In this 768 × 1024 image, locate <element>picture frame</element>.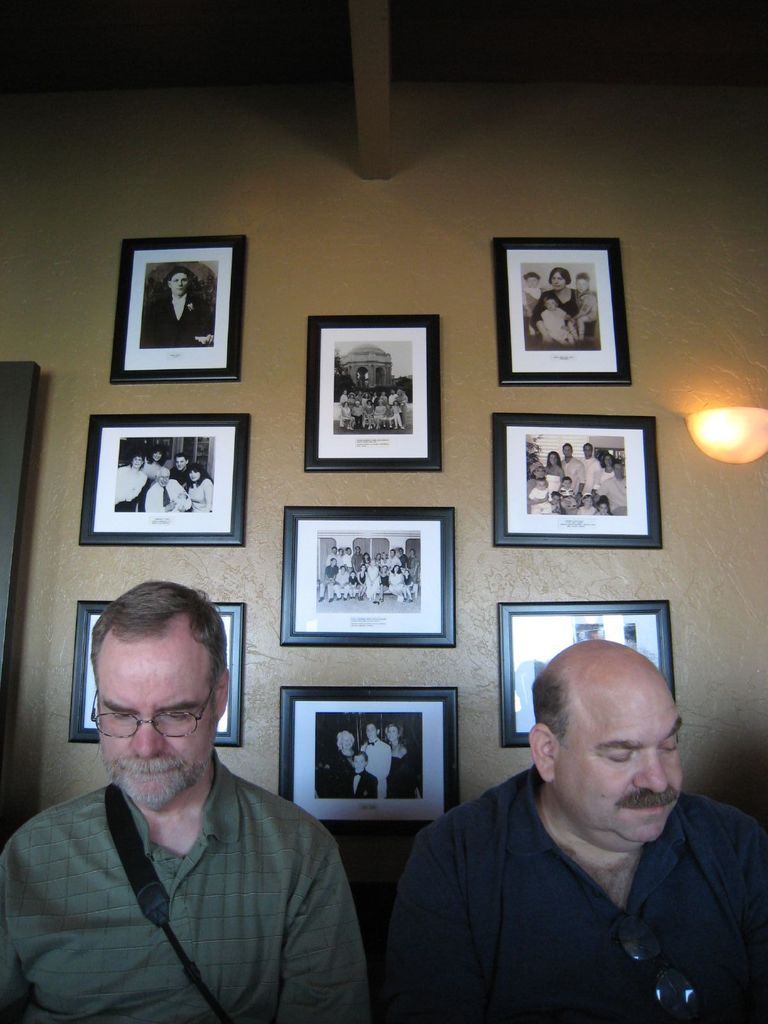
Bounding box: (492,412,664,550).
